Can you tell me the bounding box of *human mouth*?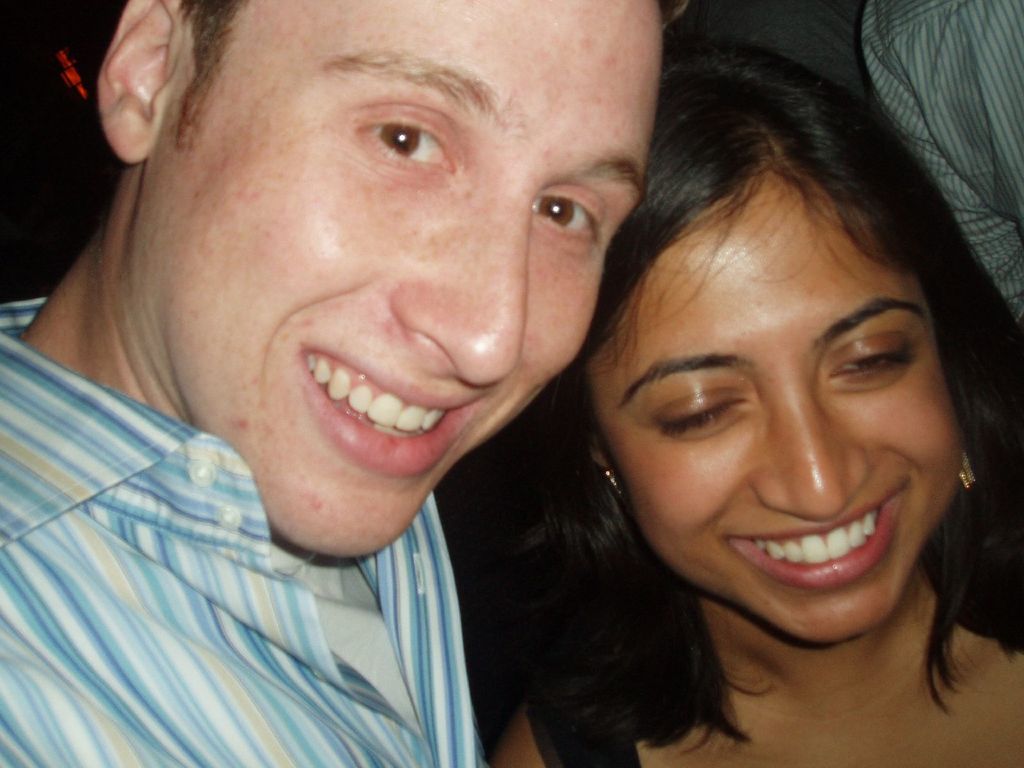
x1=233, y1=327, x2=491, y2=484.
